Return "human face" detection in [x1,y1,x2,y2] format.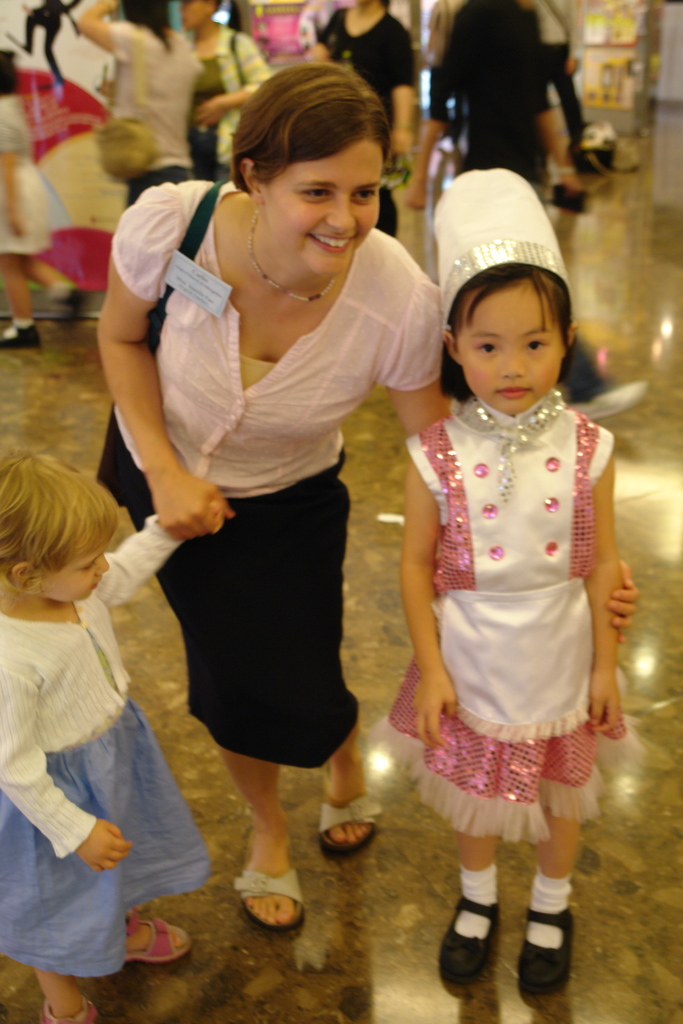
[183,3,208,32].
